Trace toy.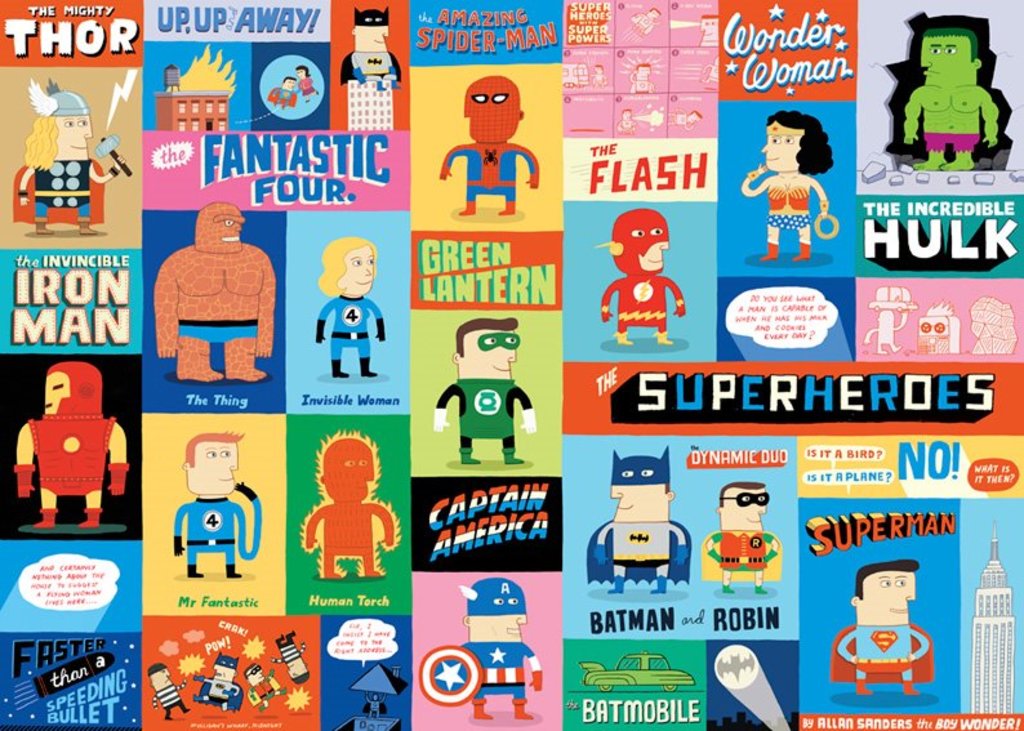
Traced to BBox(831, 554, 938, 697).
